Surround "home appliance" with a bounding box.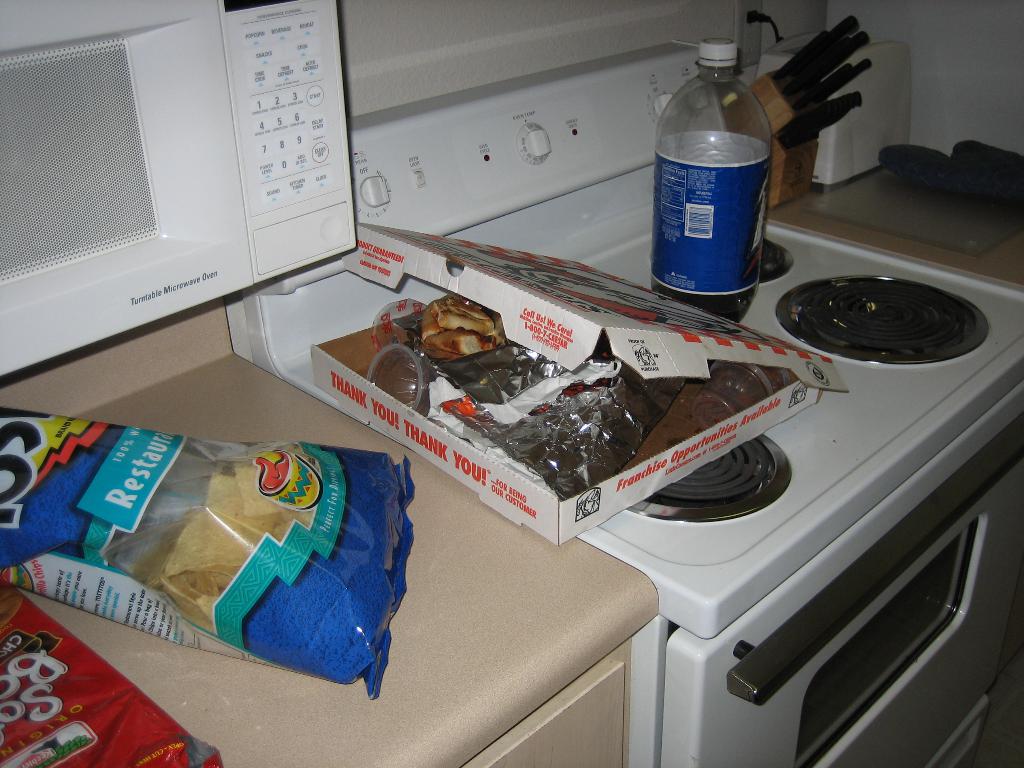
(227,35,1023,767).
